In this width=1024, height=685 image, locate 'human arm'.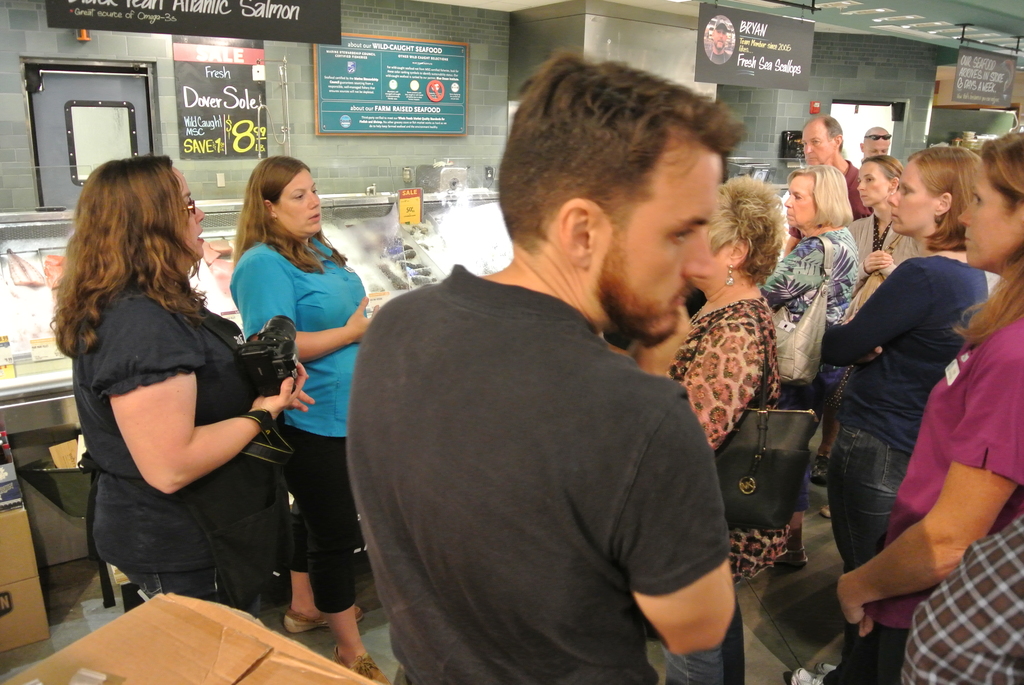
Bounding box: bbox=(820, 258, 936, 371).
